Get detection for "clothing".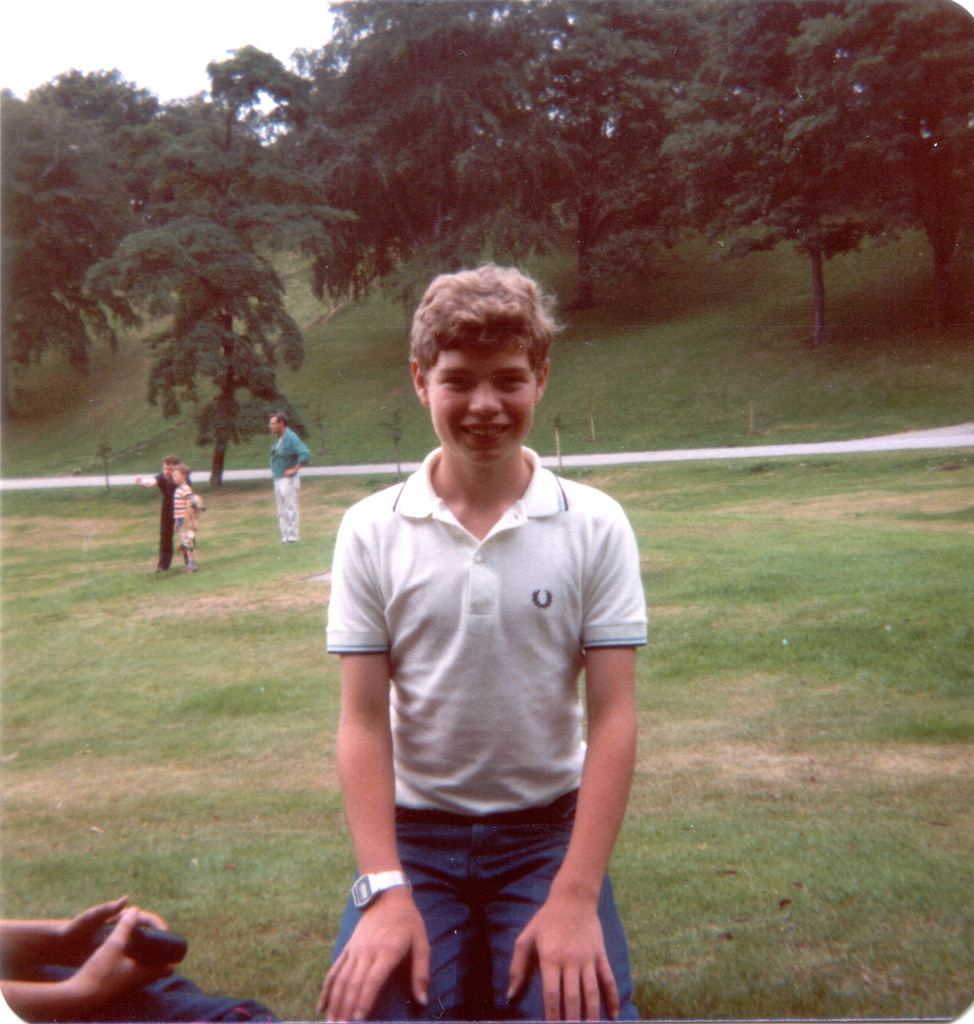
Detection: (left=271, top=433, right=313, bottom=522).
